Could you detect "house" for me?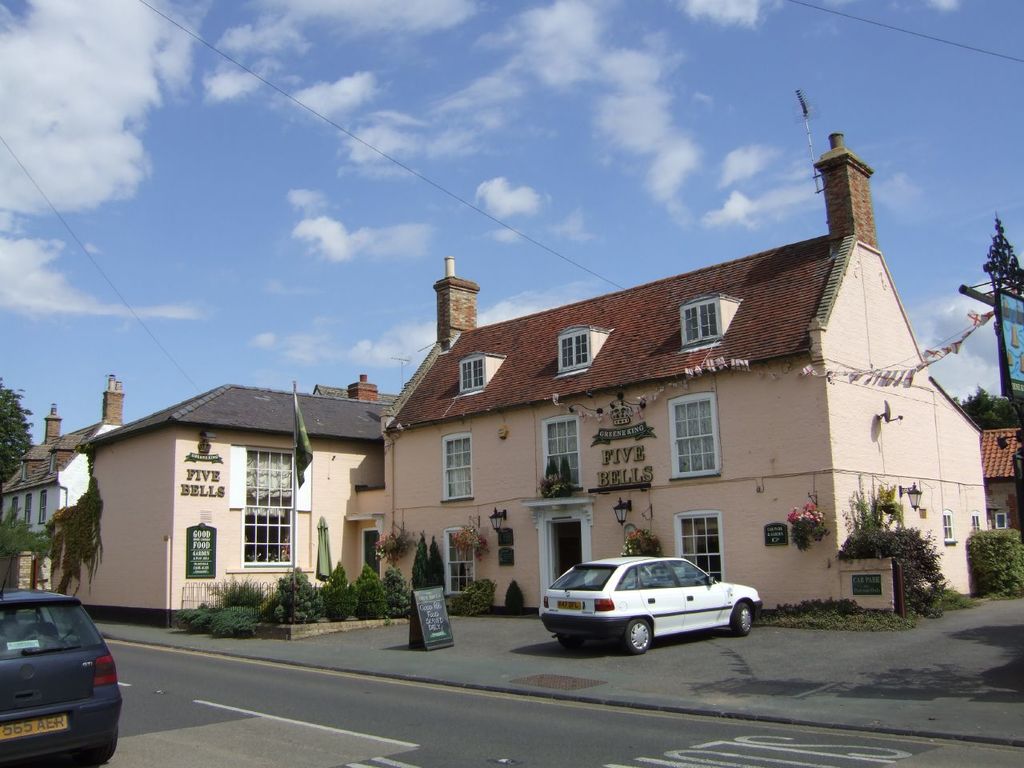
Detection result: bbox=(973, 418, 1023, 538).
